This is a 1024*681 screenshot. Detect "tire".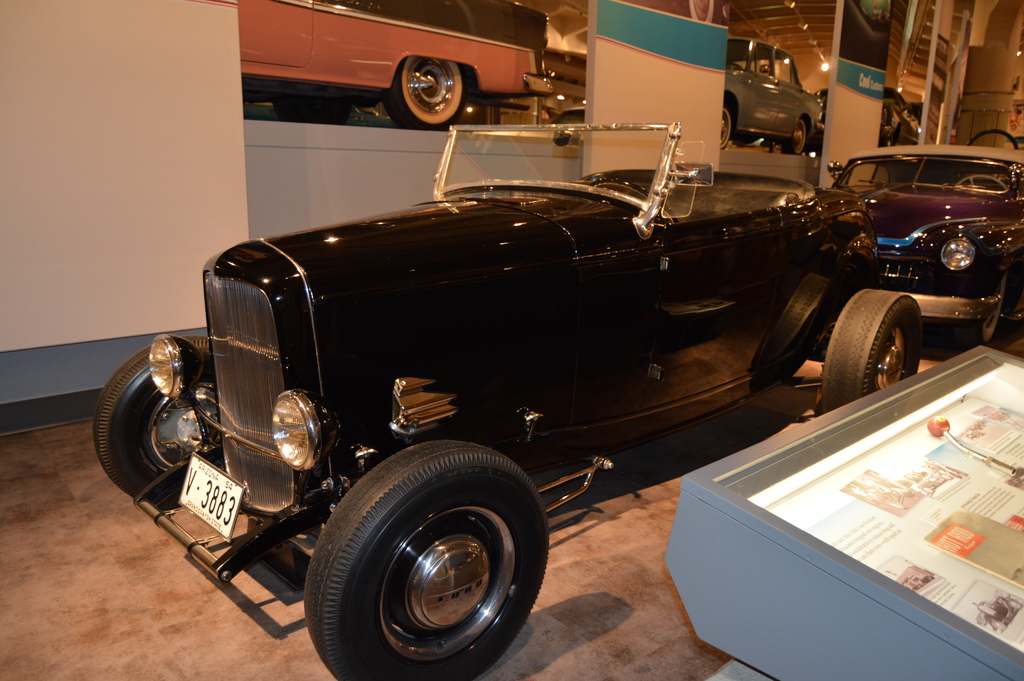
977 268 1008 345.
